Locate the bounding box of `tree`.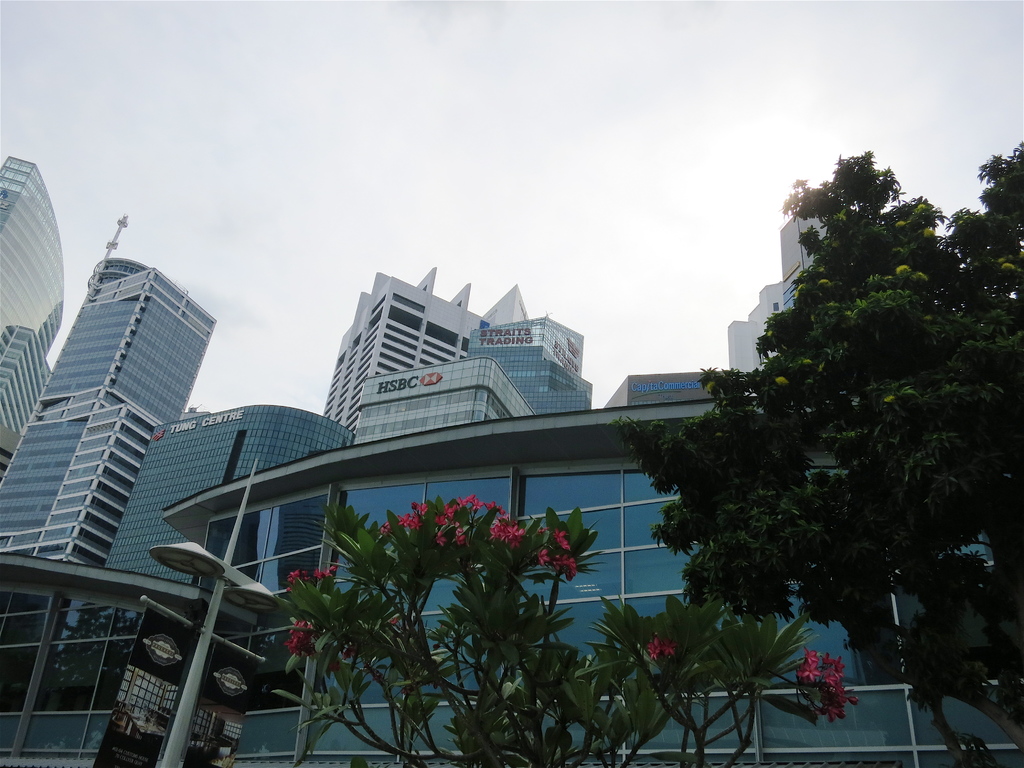
Bounding box: x1=600, y1=150, x2=1023, y2=767.
